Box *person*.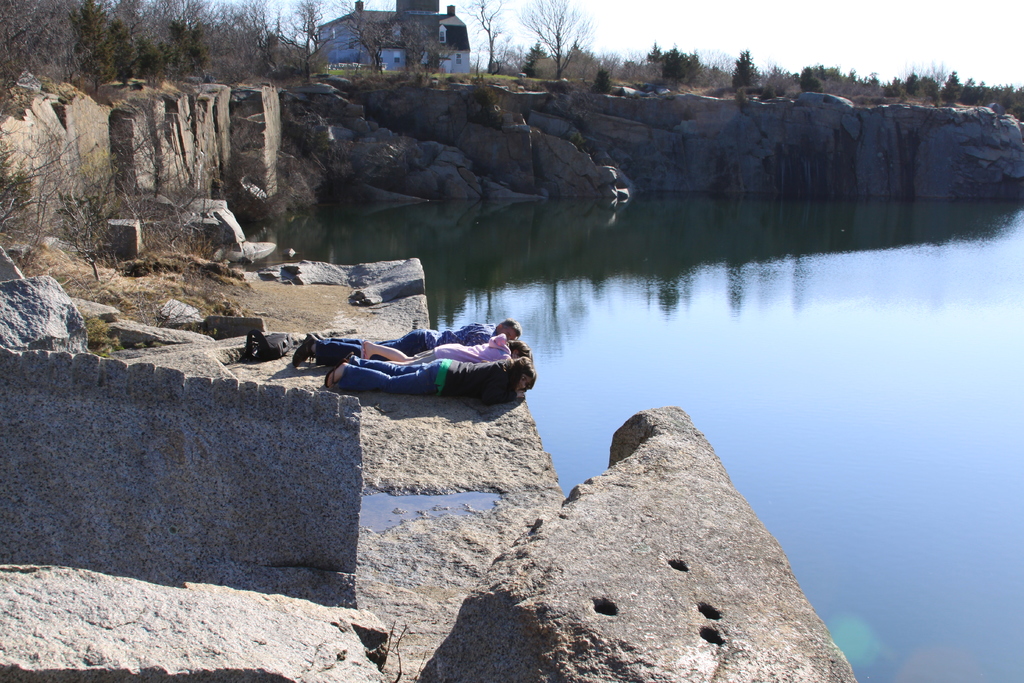
[left=285, top=318, right=524, bottom=384].
